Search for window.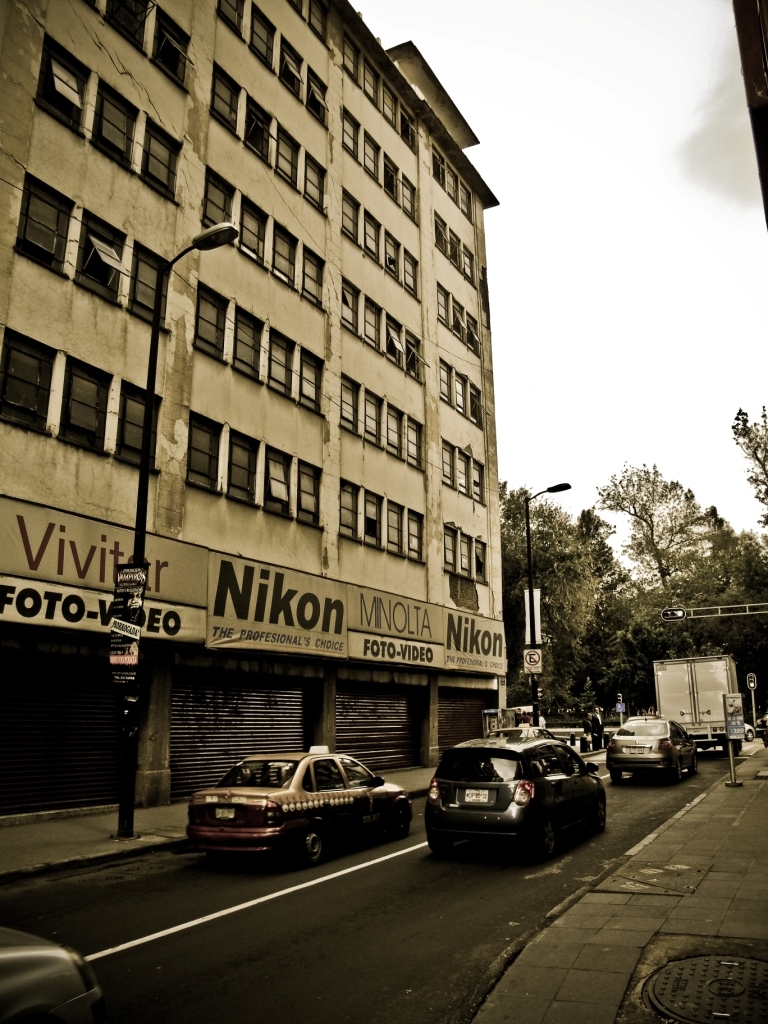
Found at 229/298/266/378.
